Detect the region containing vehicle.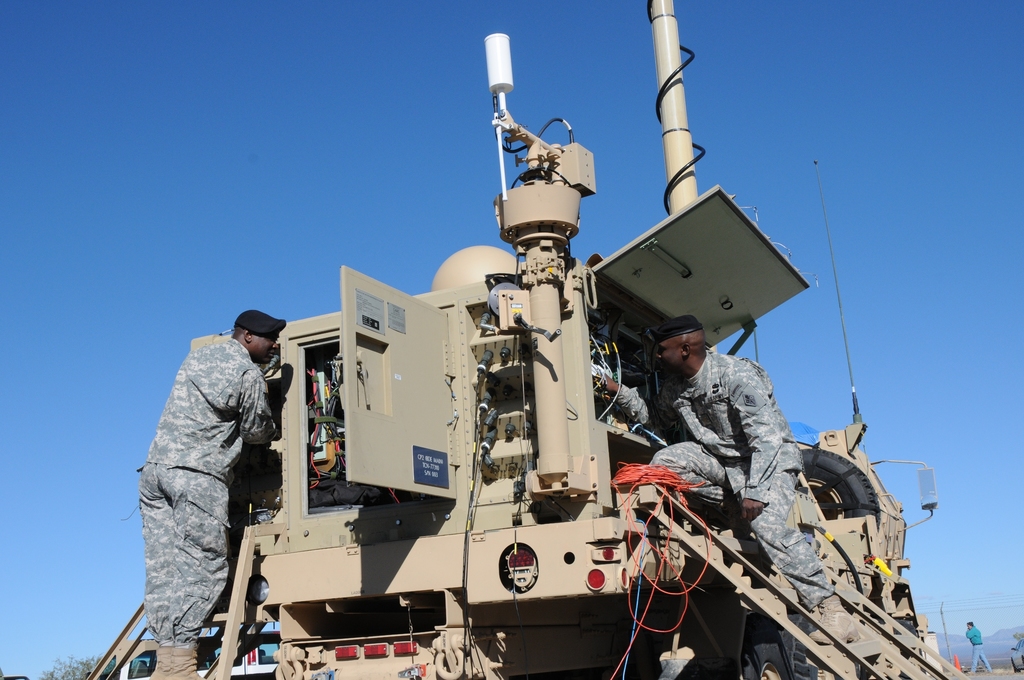
(left=199, top=130, right=909, bottom=653).
